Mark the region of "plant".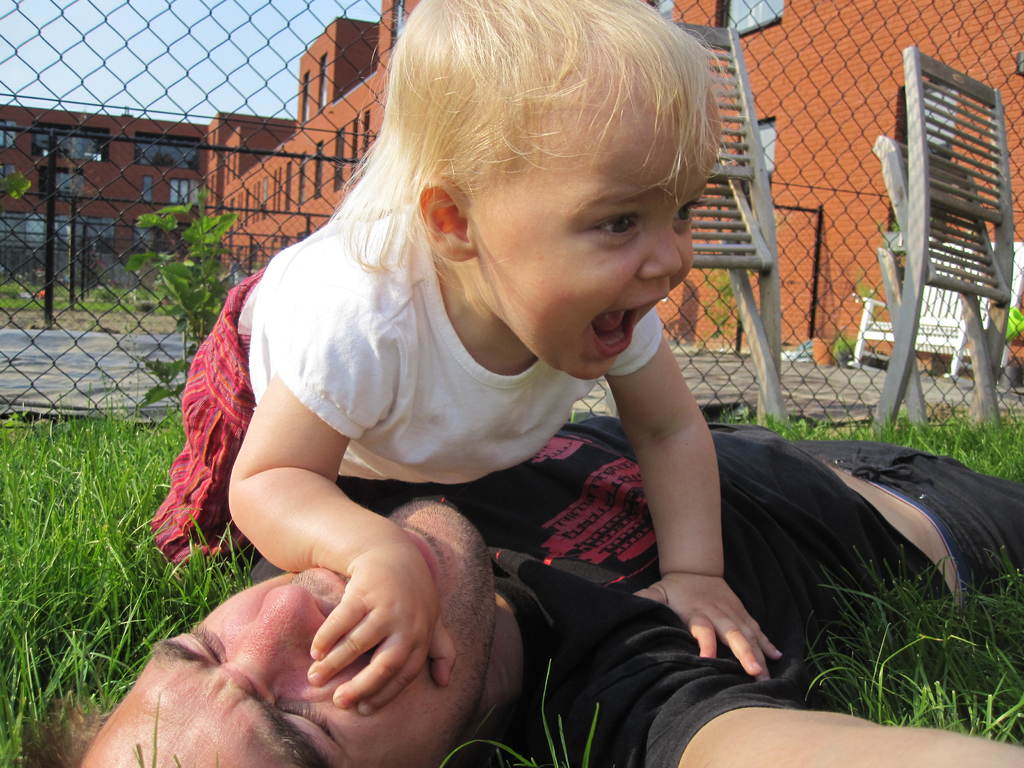
Region: left=851, top=271, right=878, bottom=314.
